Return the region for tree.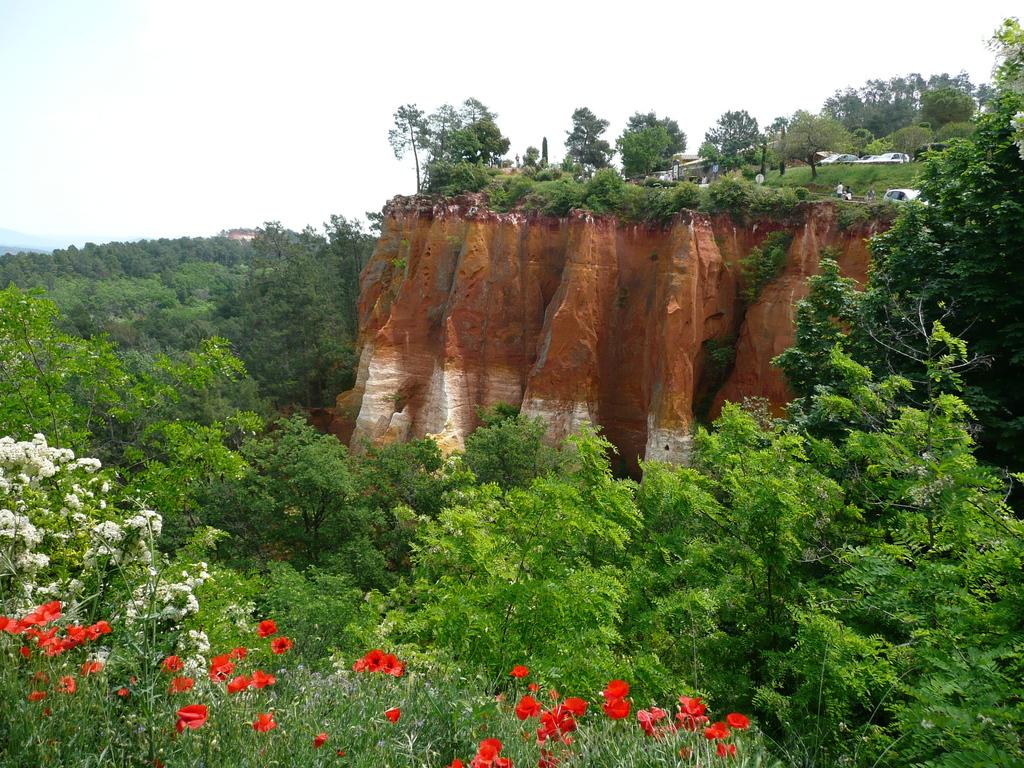
bbox(620, 103, 690, 173).
